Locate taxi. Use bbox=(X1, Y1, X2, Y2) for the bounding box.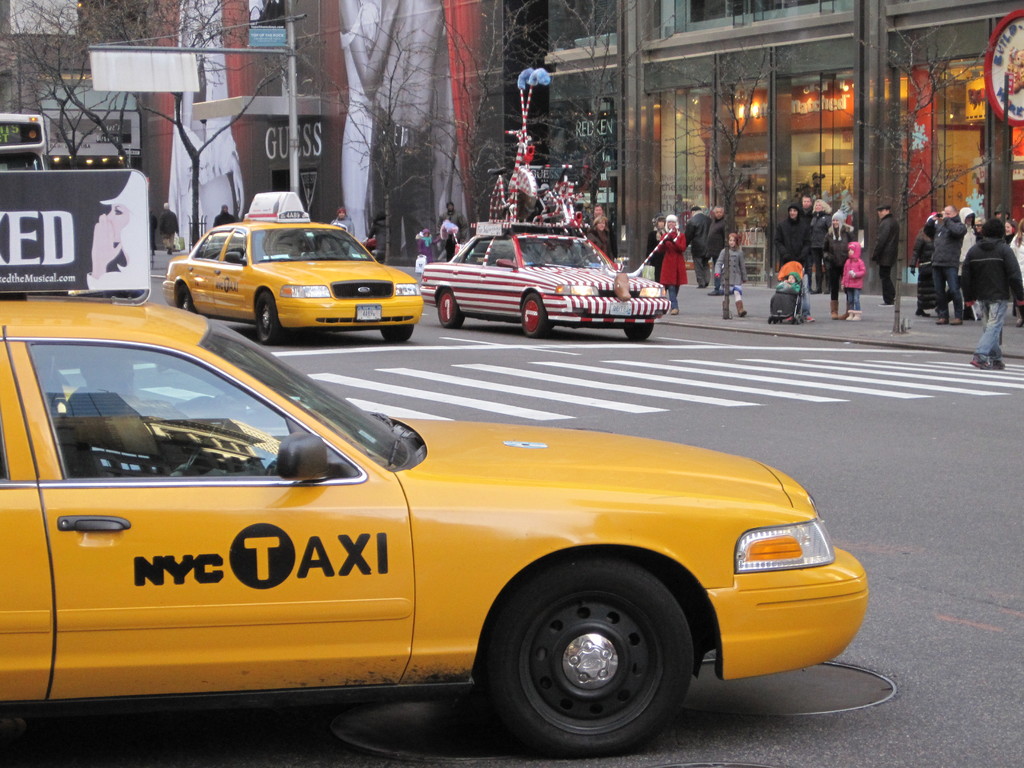
bbox=(164, 193, 420, 347).
